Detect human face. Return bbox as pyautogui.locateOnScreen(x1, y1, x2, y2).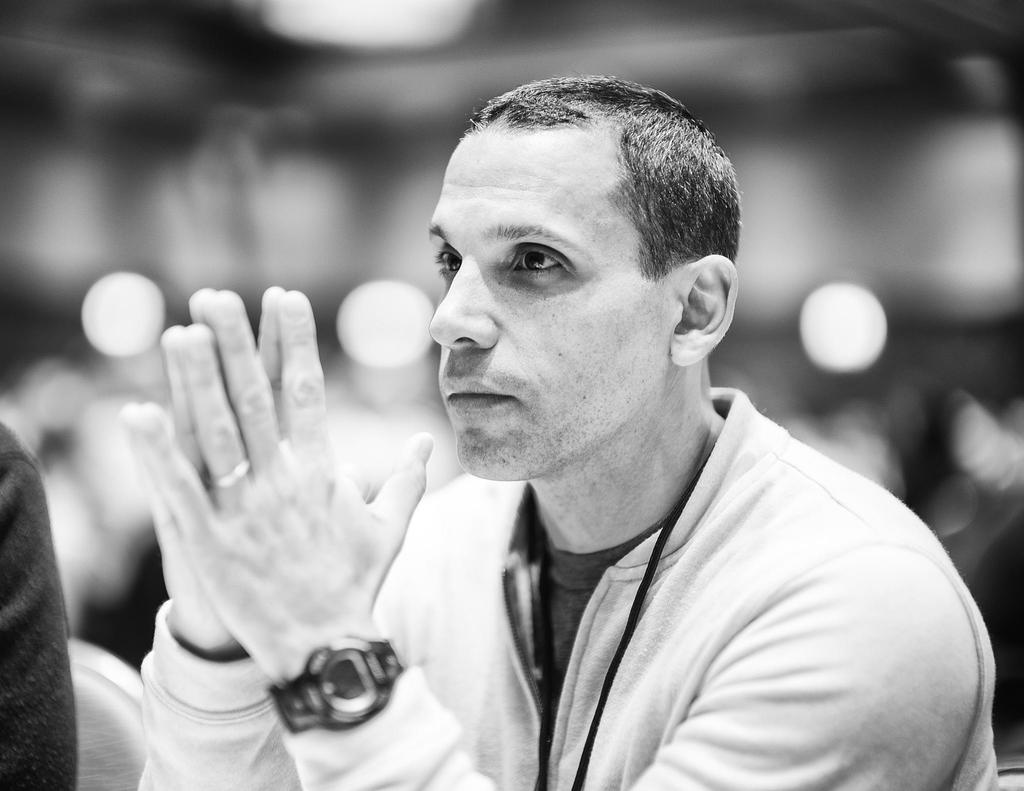
pyautogui.locateOnScreen(424, 125, 674, 481).
